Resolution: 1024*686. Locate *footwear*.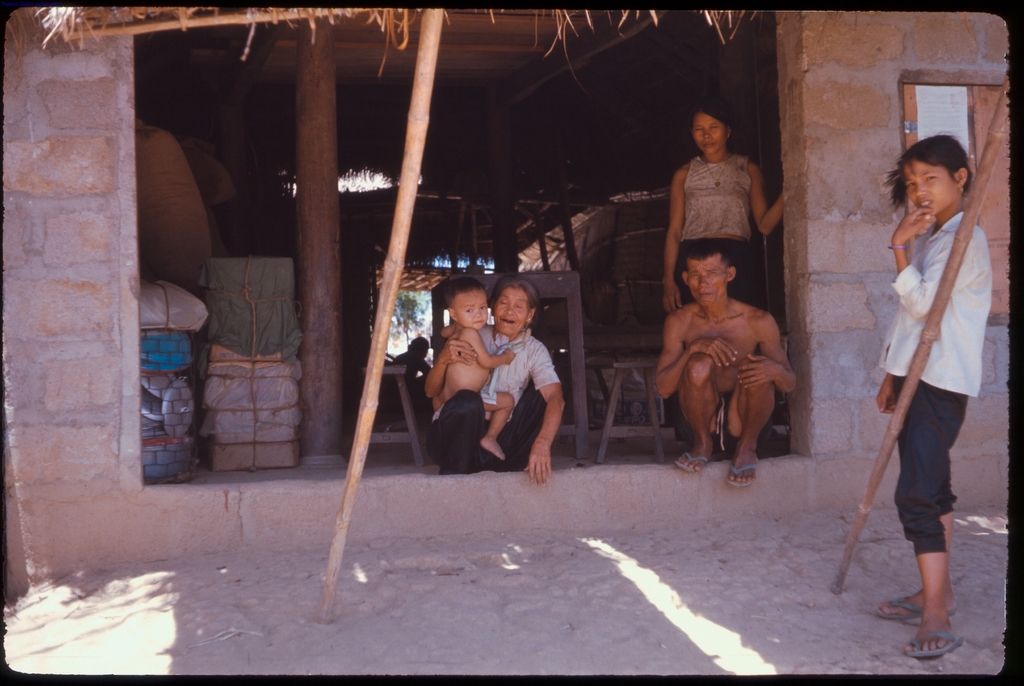
box(904, 628, 972, 660).
